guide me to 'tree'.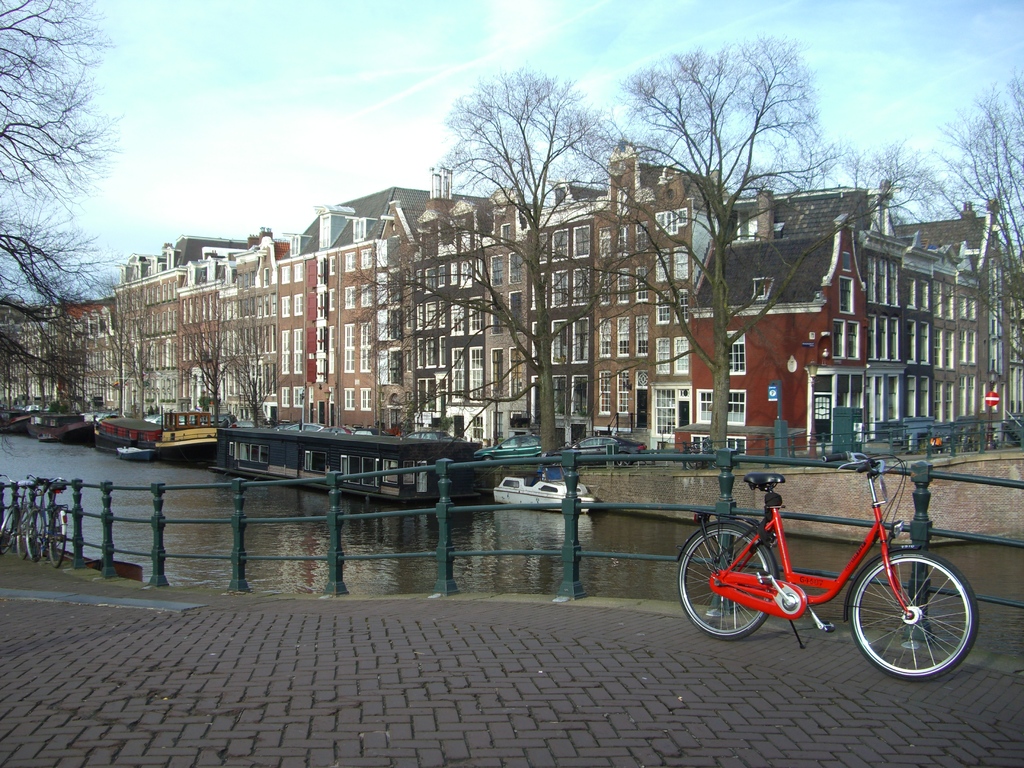
Guidance: {"left": 345, "top": 73, "right": 630, "bottom": 474}.
